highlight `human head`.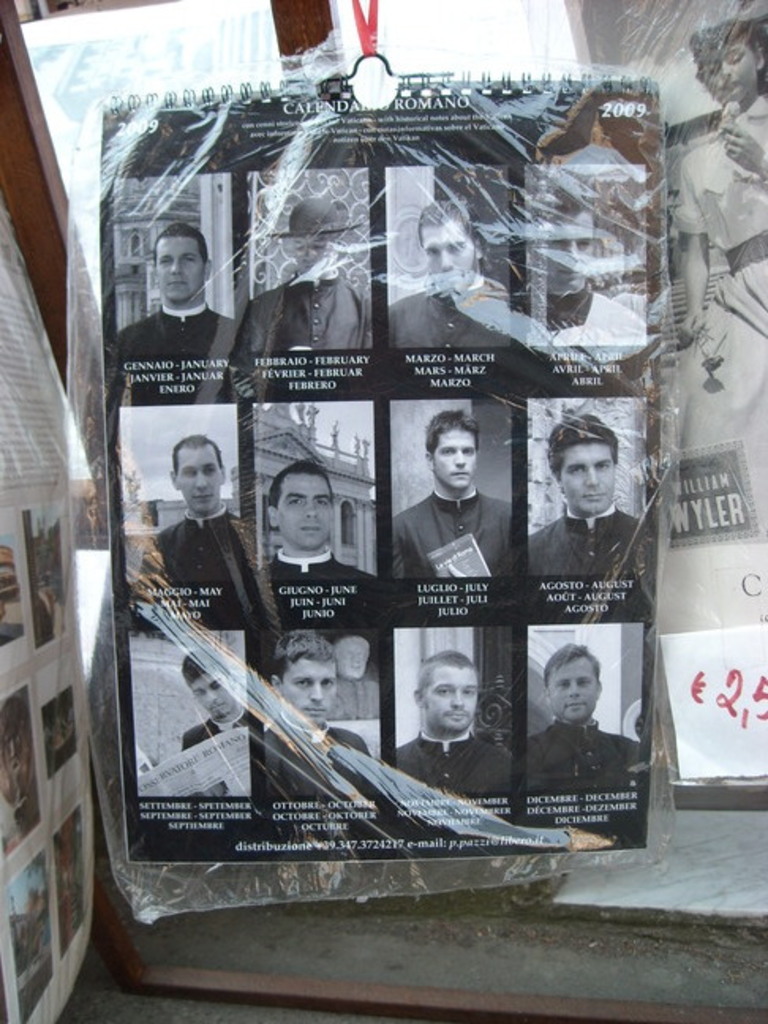
Highlighted region: 409/649/480/733.
